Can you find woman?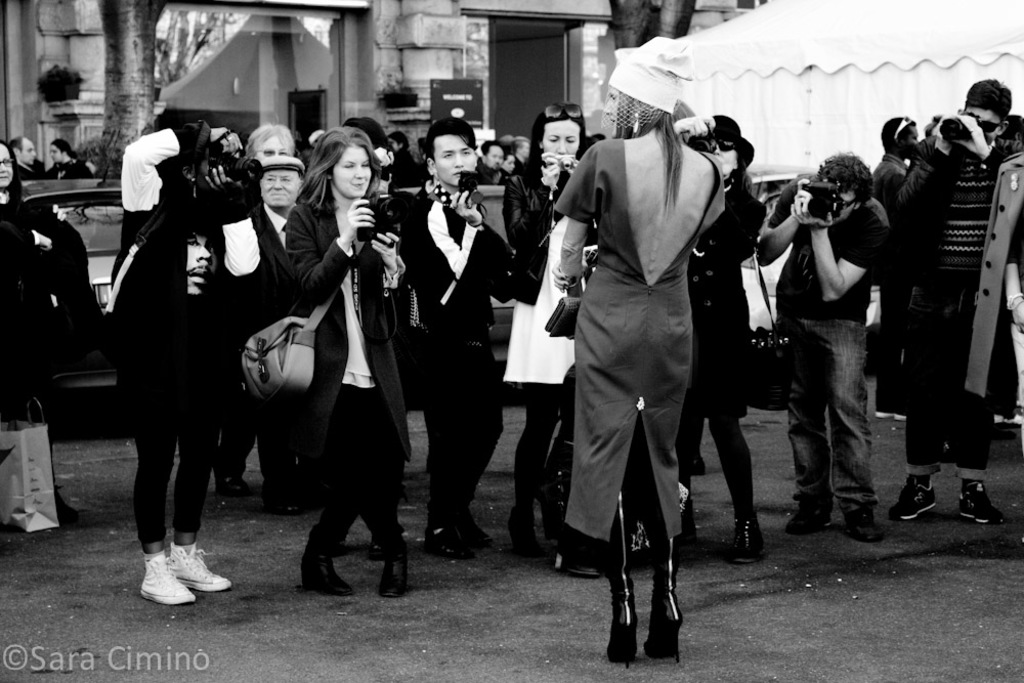
Yes, bounding box: x1=561 y1=34 x2=722 y2=663.
